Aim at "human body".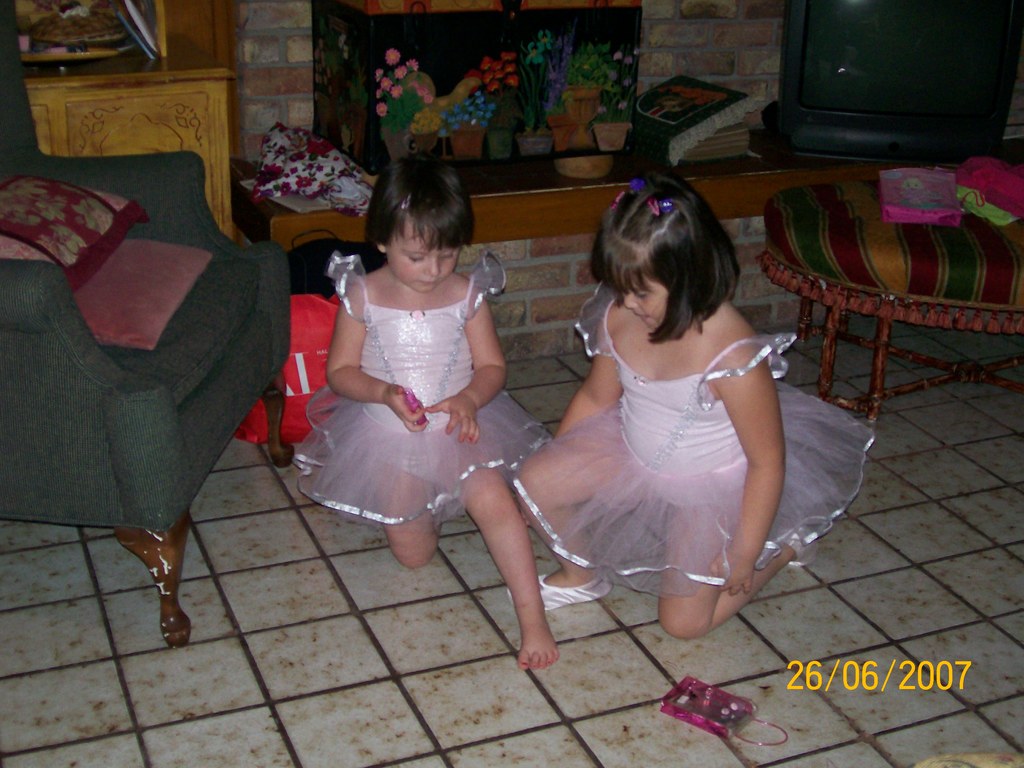
Aimed at bbox=(508, 171, 882, 637).
